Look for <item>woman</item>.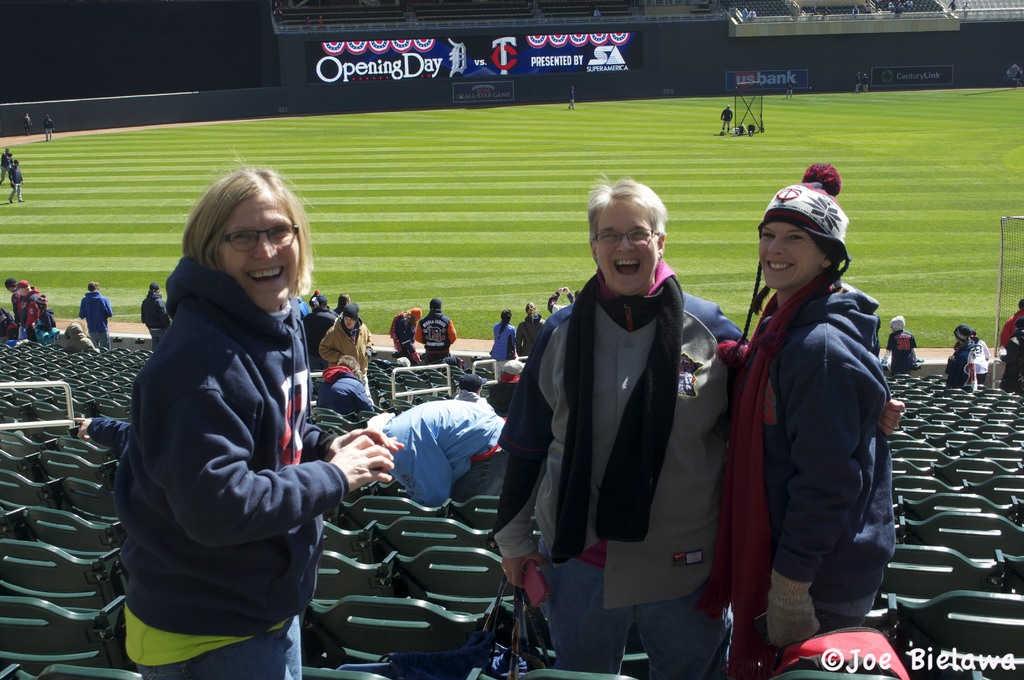
Found: (705,174,902,679).
